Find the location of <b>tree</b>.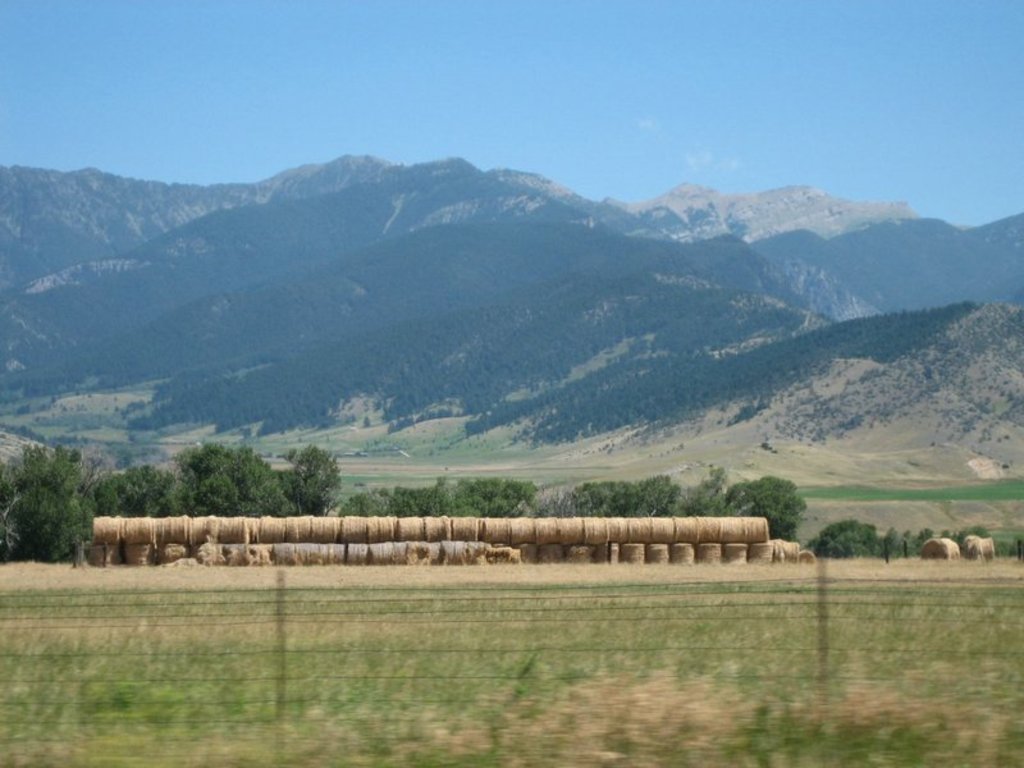
Location: box(95, 466, 178, 517).
